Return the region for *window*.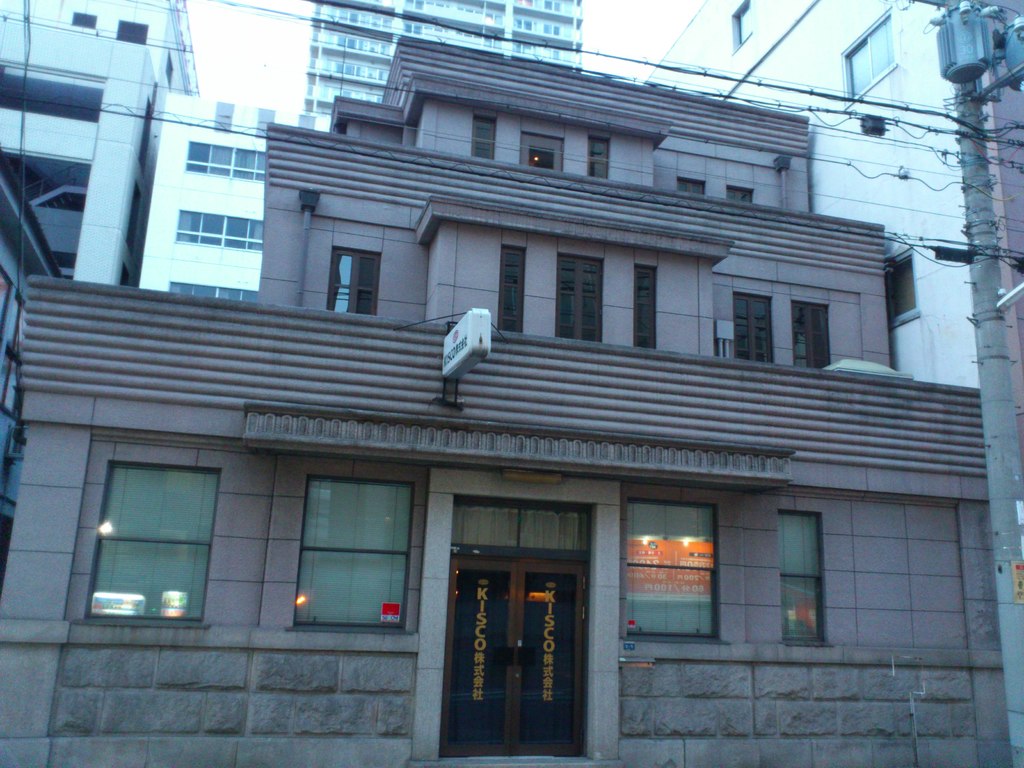
bbox(630, 262, 660, 355).
